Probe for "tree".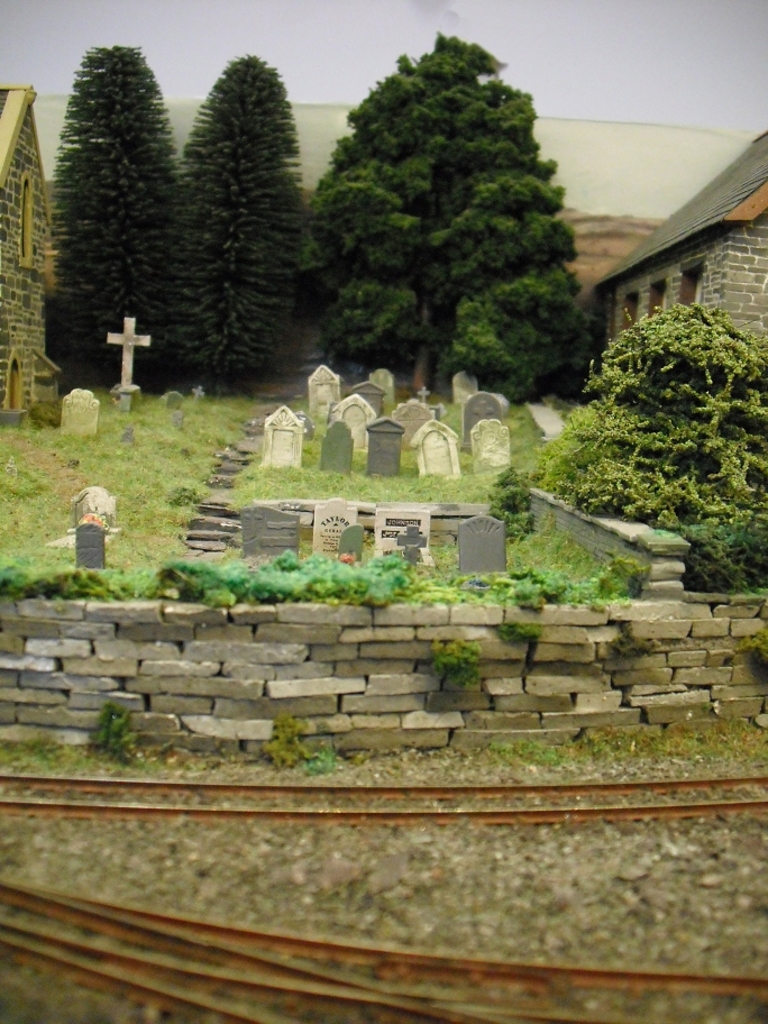
Probe result: <bbox>290, 29, 588, 391</bbox>.
